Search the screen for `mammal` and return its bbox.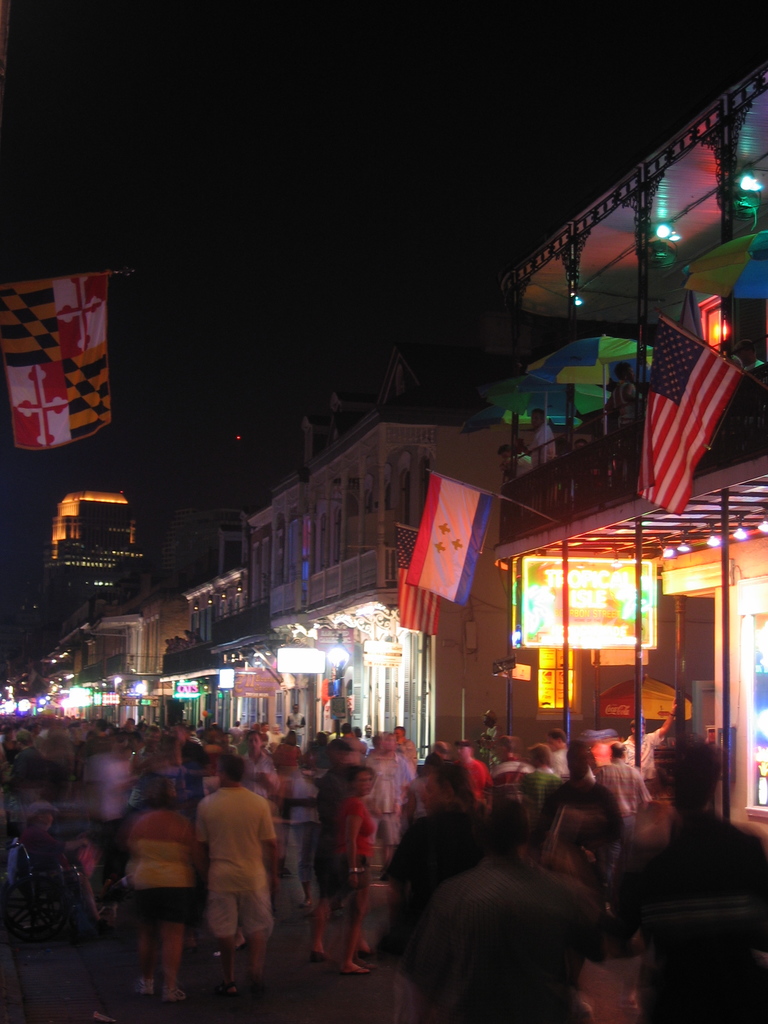
Found: {"x1": 604, "y1": 734, "x2": 767, "y2": 1023}.
